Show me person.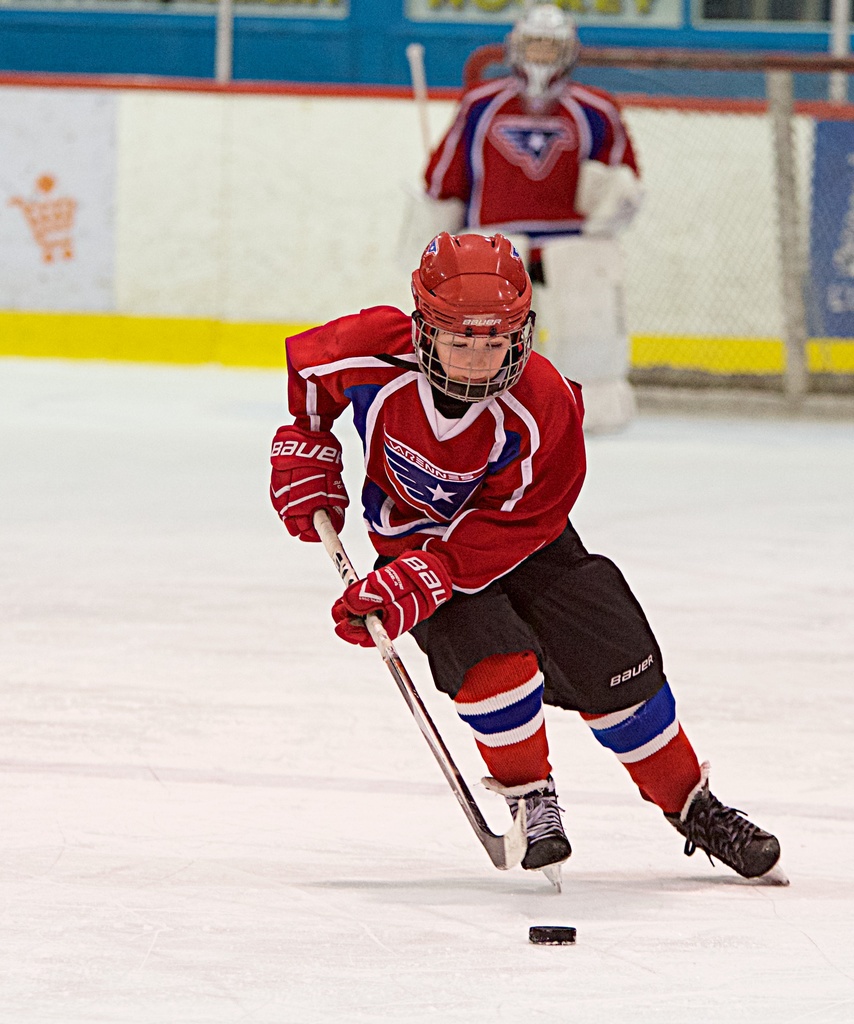
person is here: (268,227,783,881).
